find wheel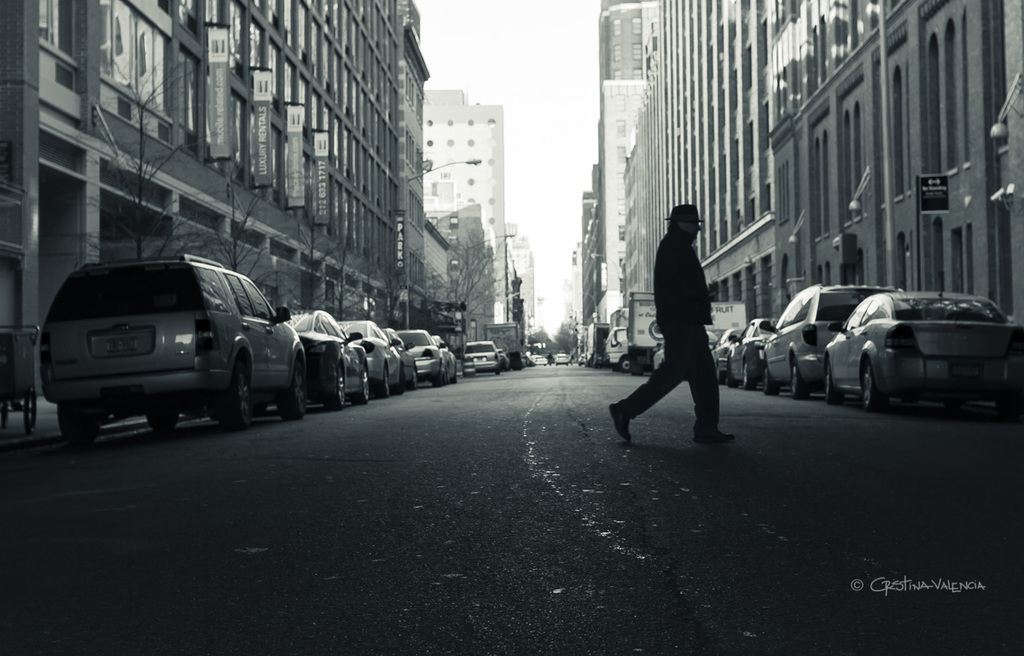
l=407, t=374, r=415, b=390
